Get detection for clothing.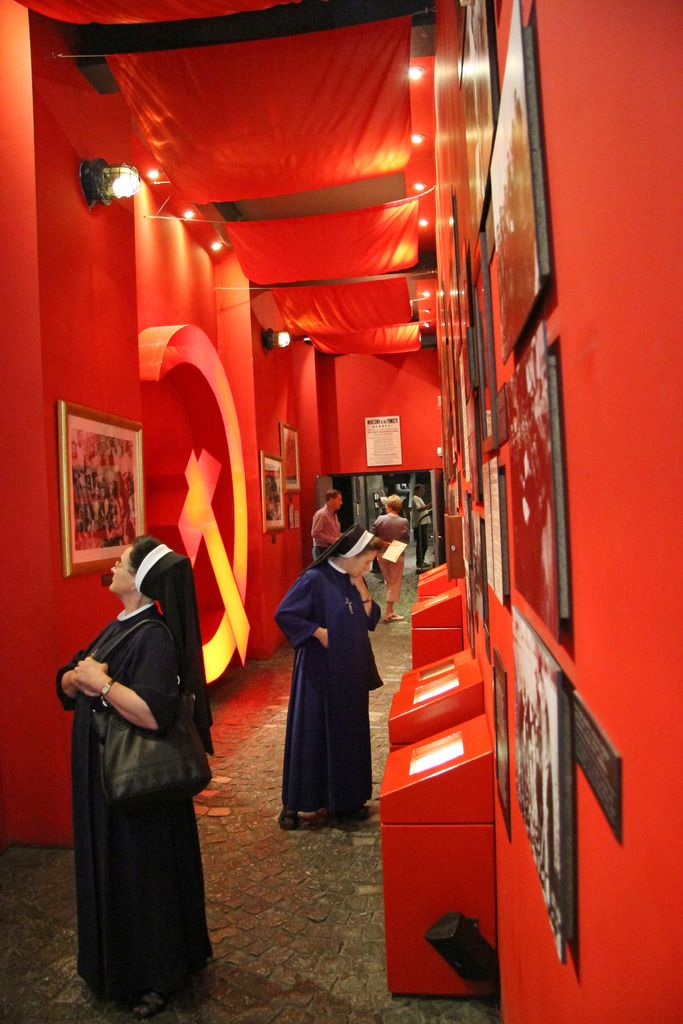
Detection: [310, 507, 342, 564].
